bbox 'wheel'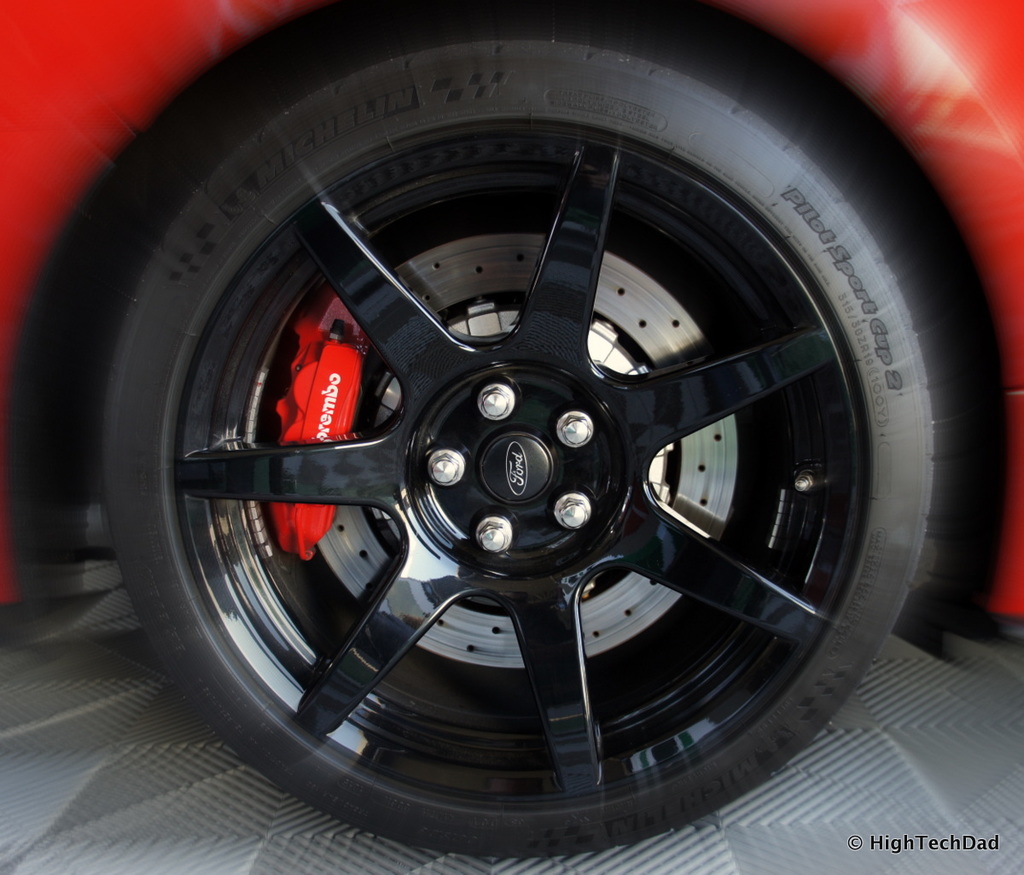
87/19/976/868
